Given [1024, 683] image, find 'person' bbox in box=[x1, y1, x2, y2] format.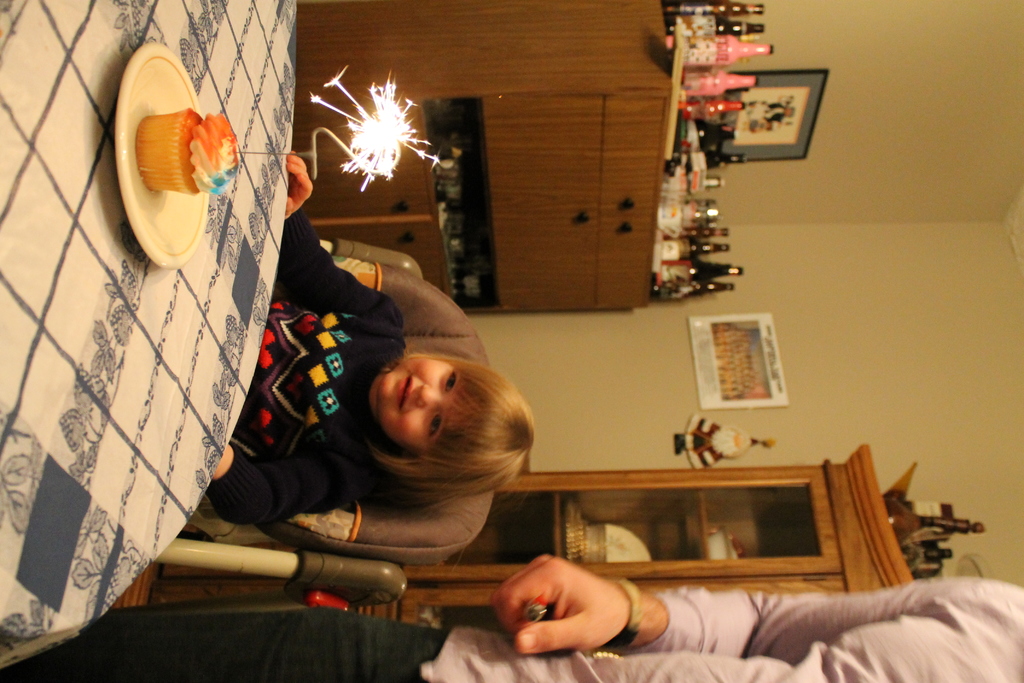
box=[195, 155, 529, 525].
